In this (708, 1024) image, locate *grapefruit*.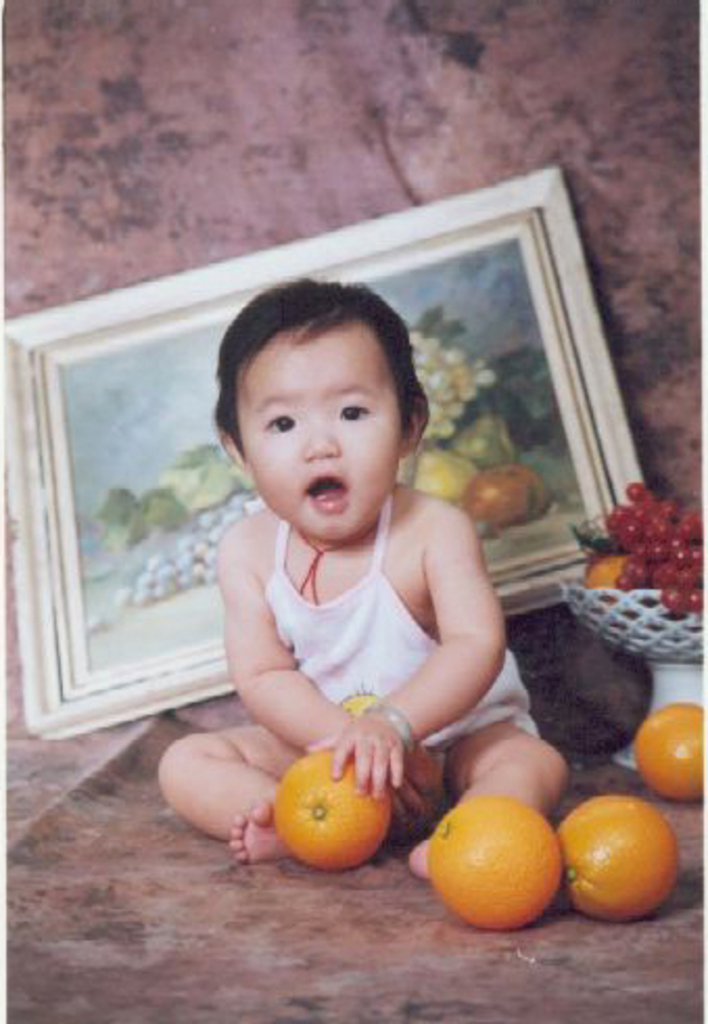
Bounding box: 274/748/388/874.
